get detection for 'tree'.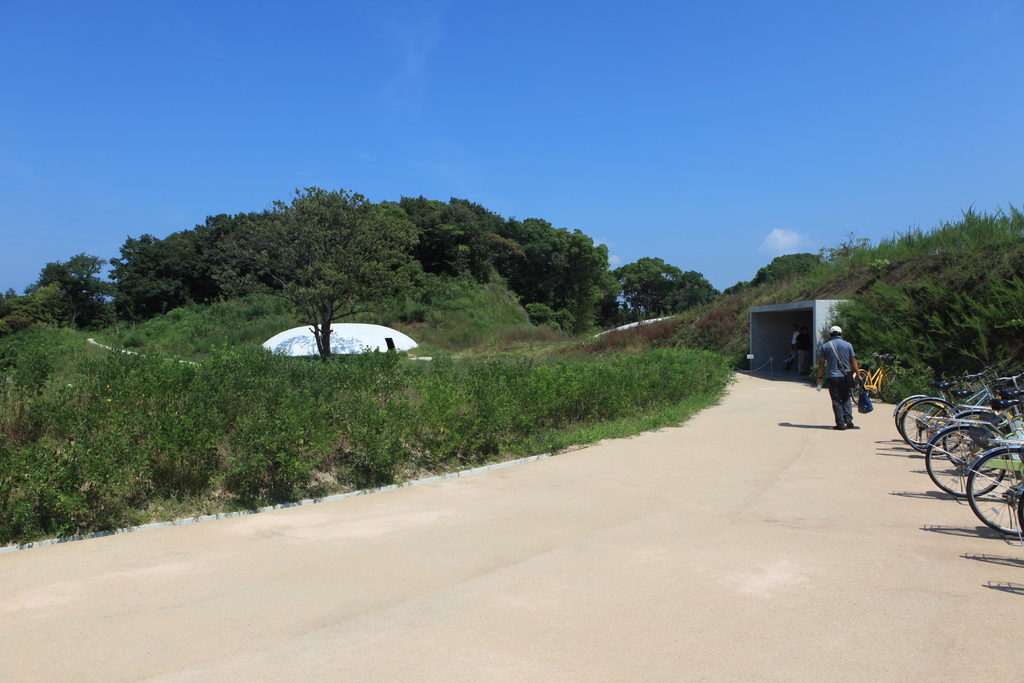
Detection: [742,251,834,282].
